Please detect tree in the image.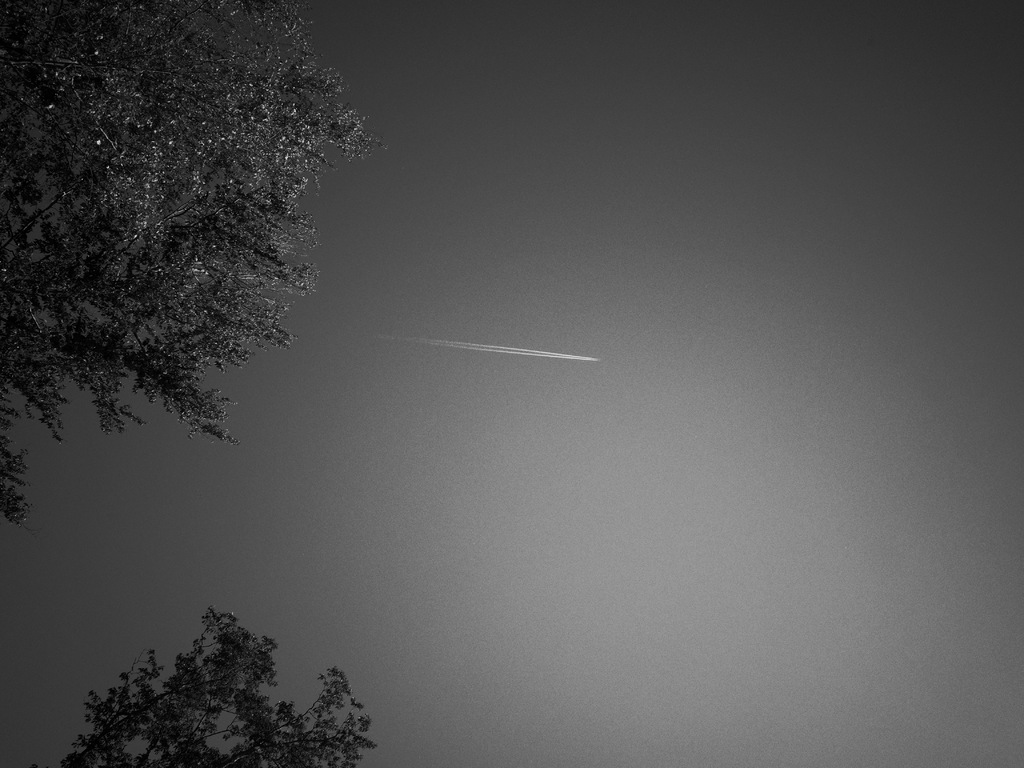
55,605,385,767.
